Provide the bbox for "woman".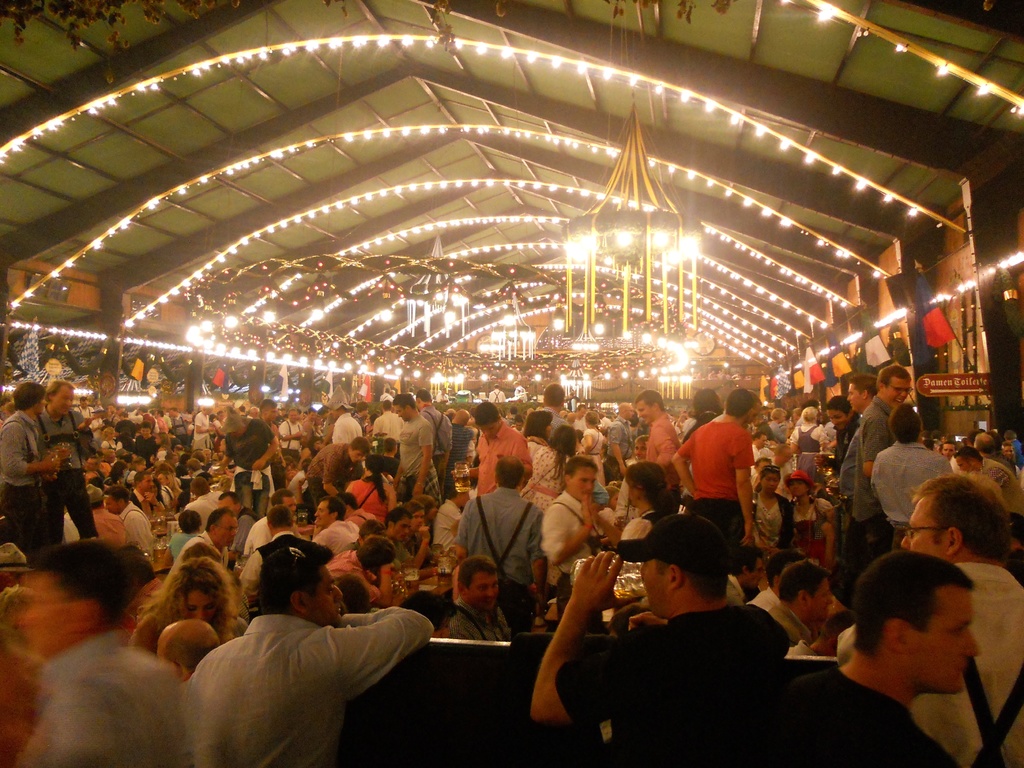
<region>519, 406, 560, 466</region>.
